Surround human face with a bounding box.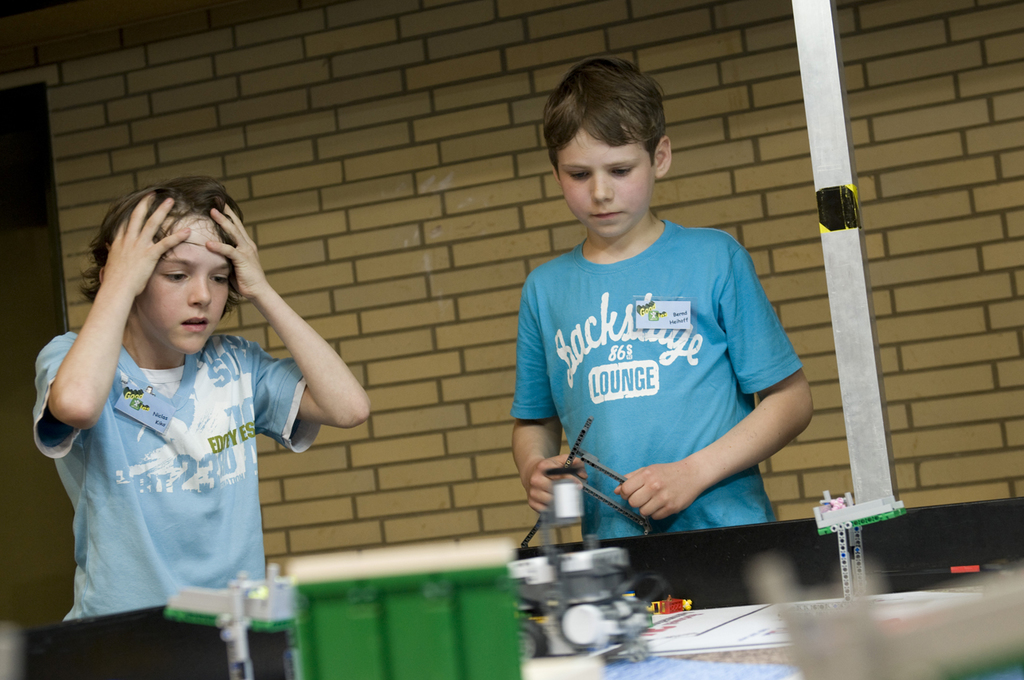
detection(136, 214, 233, 358).
